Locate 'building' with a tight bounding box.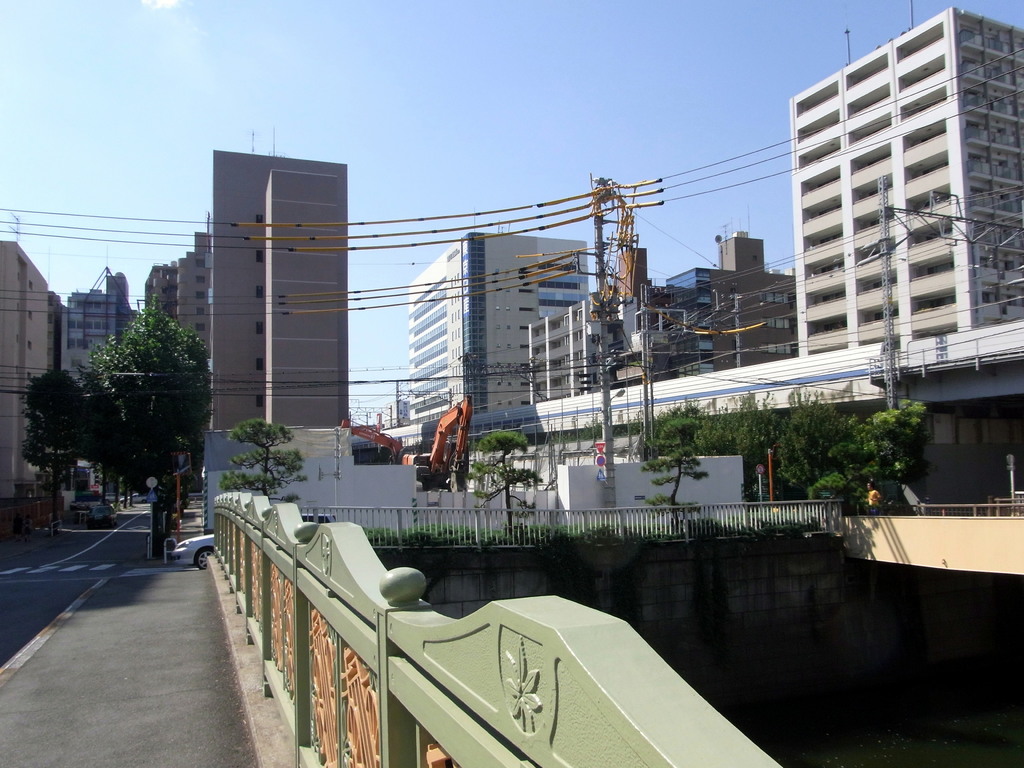
box(671, 236, 792, 376).
